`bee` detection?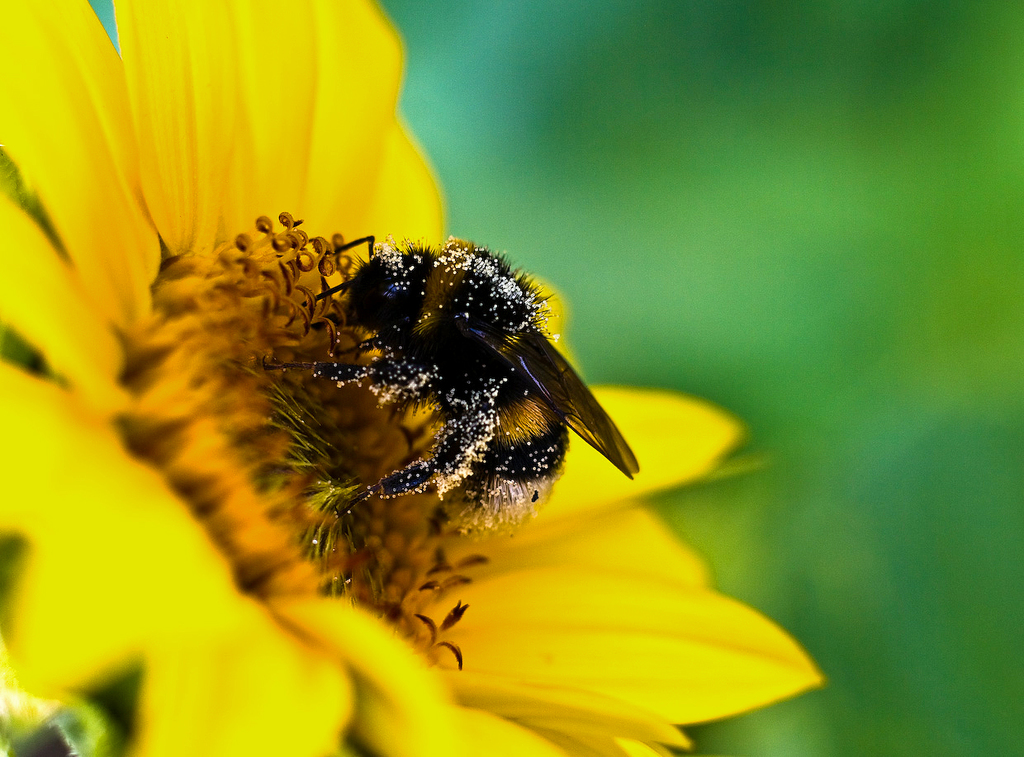
[left=265, top=229, right=641, bottom=555]
